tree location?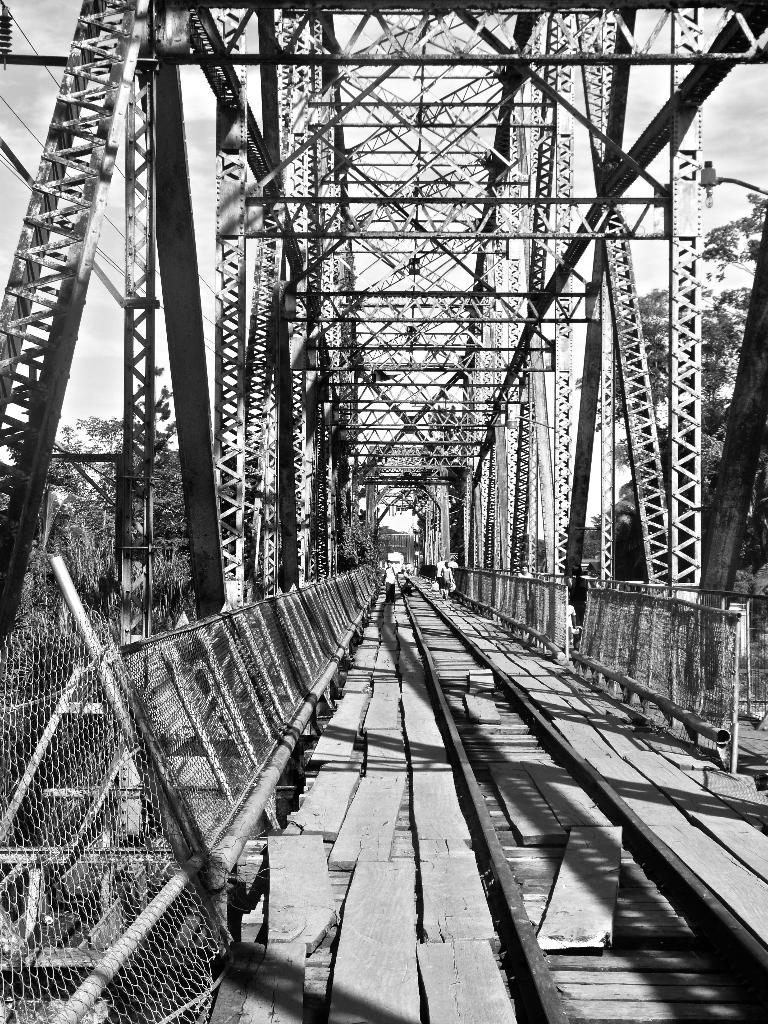
573, 285, 685, 478
